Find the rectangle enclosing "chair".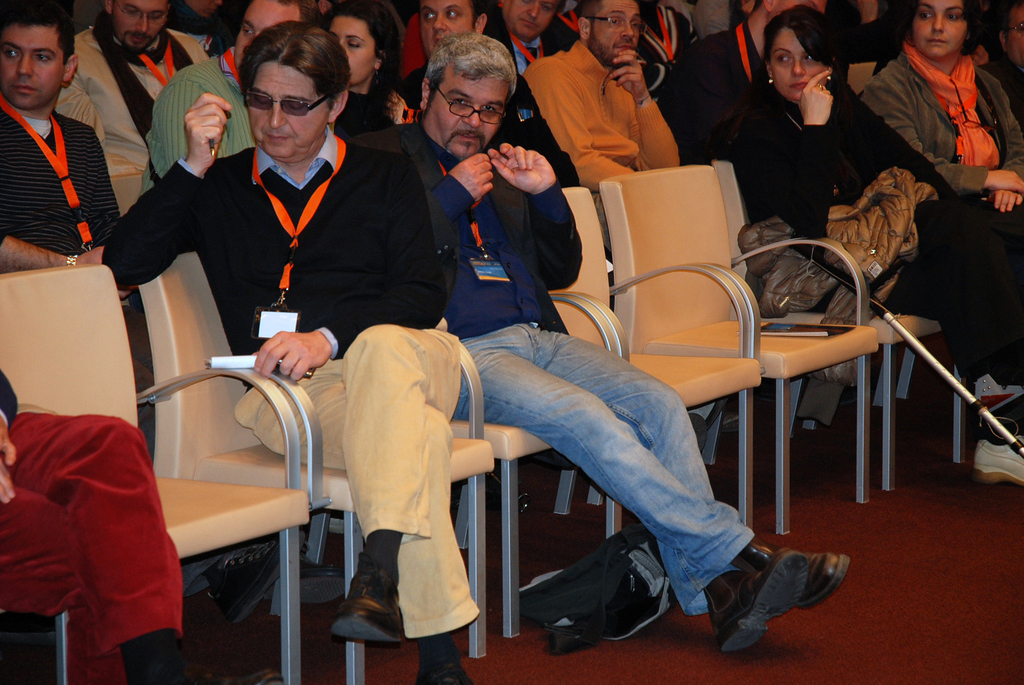
604 162 882 540.
